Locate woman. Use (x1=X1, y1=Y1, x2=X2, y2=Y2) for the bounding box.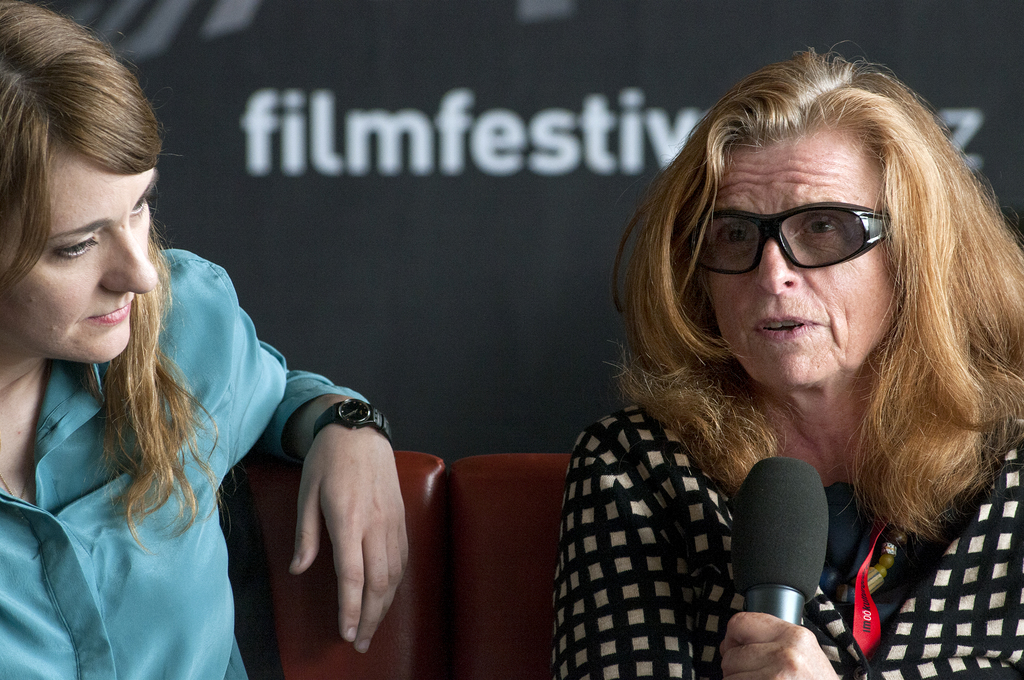
(x1=0, y1=0, x2=412, y2=679).
